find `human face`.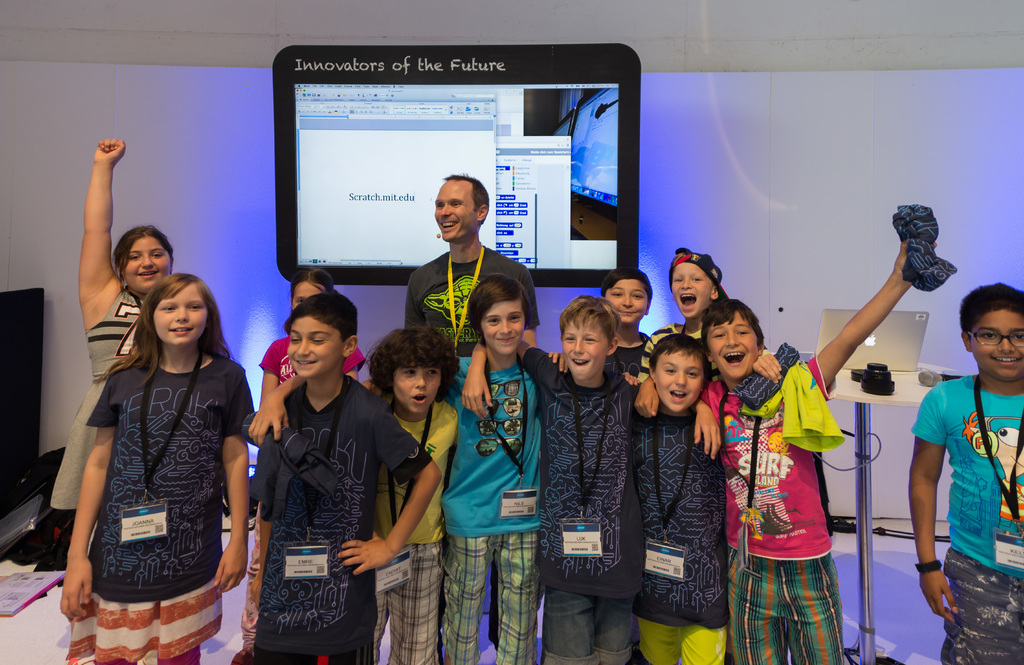
<box>481,302,524,358</box>.
